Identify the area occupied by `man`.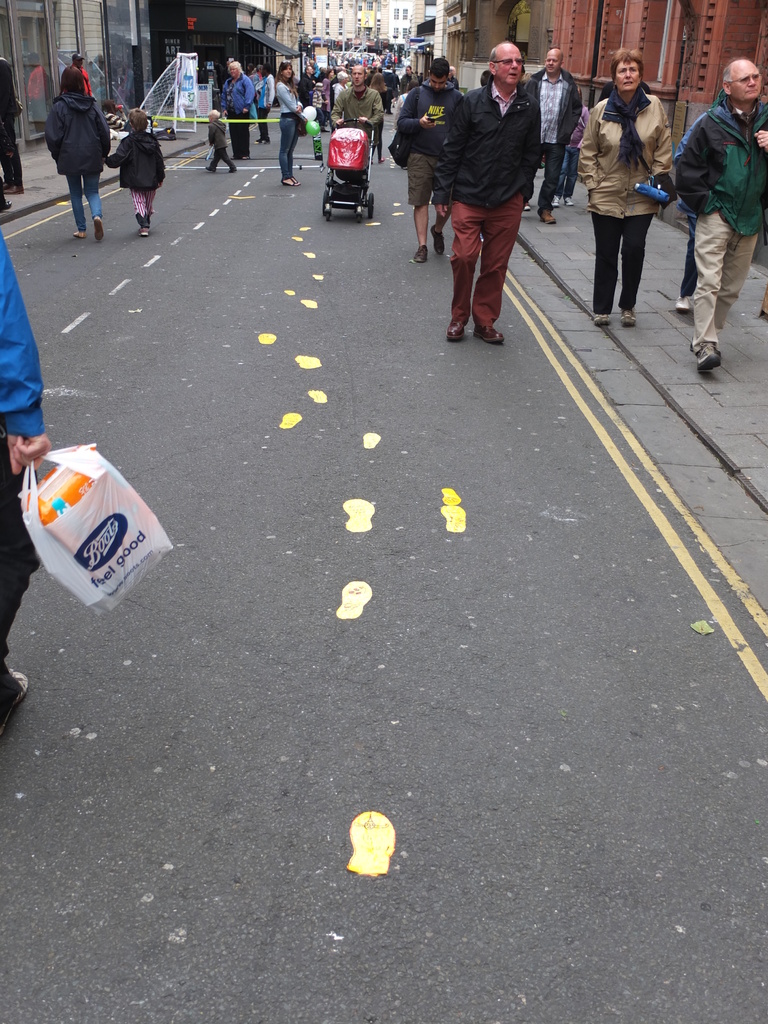
Area: (396,61,462,264).
